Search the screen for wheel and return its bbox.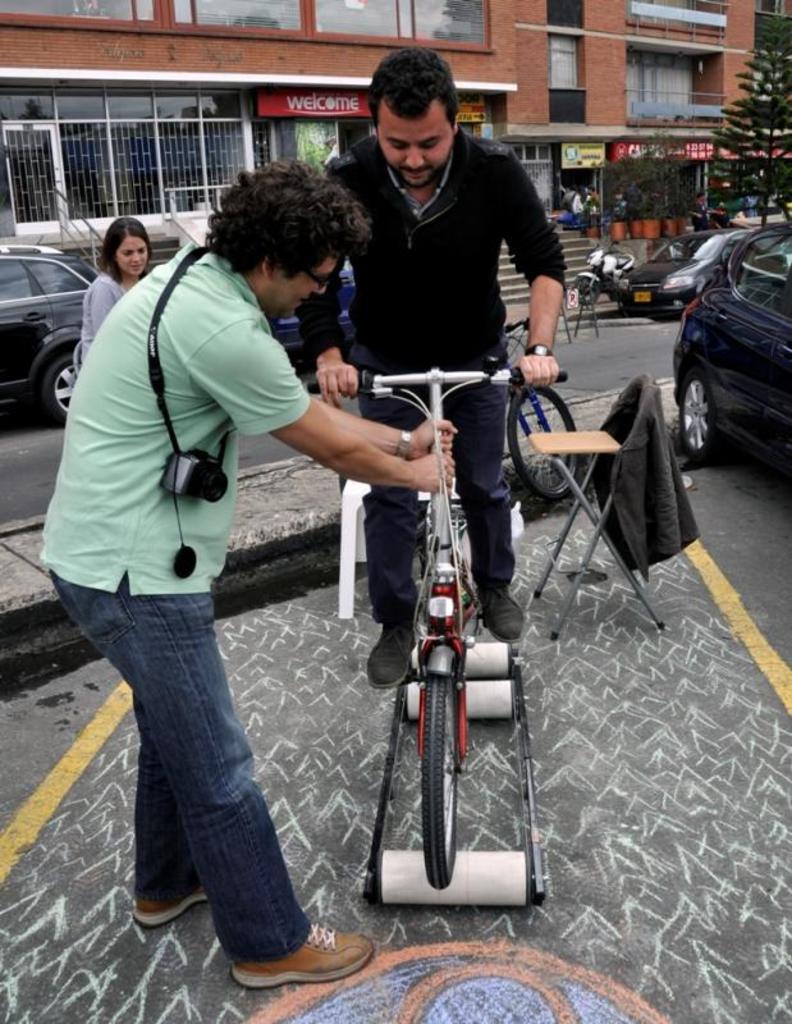
Found: x1=512 y1=387 x2=583 y2=492.
